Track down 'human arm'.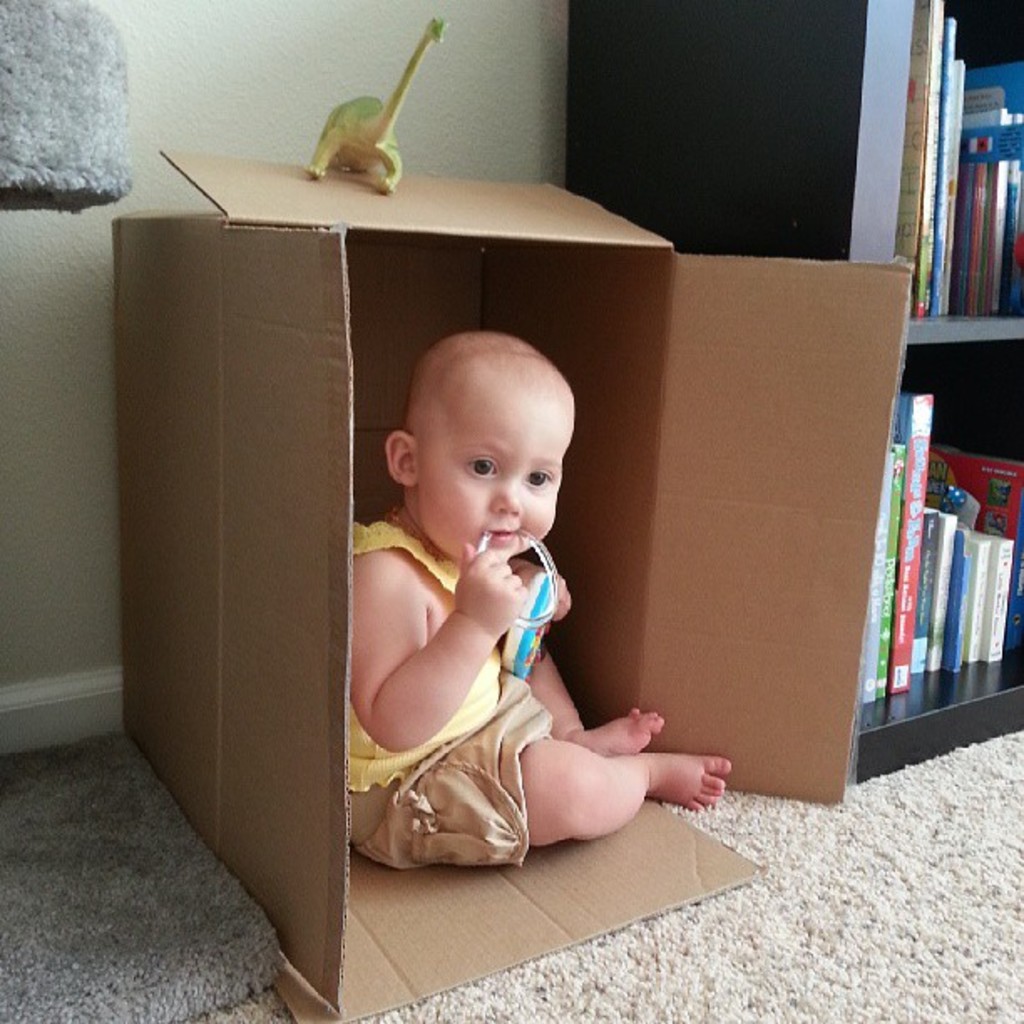
Tracked to region(515, 559, 576, 632).
